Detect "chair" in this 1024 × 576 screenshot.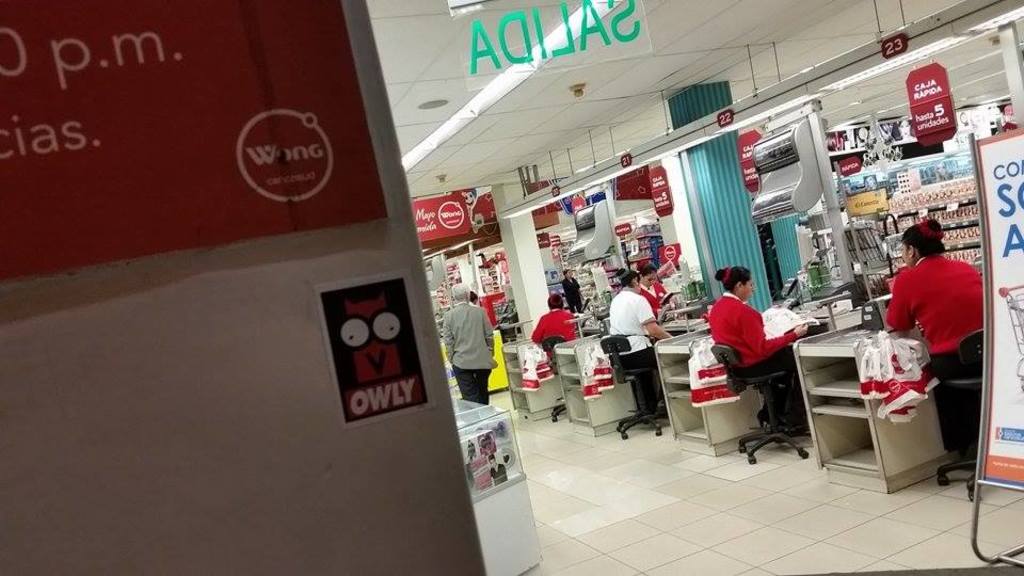
Detection: (left=802, top=317, right=955, bottom=490).
